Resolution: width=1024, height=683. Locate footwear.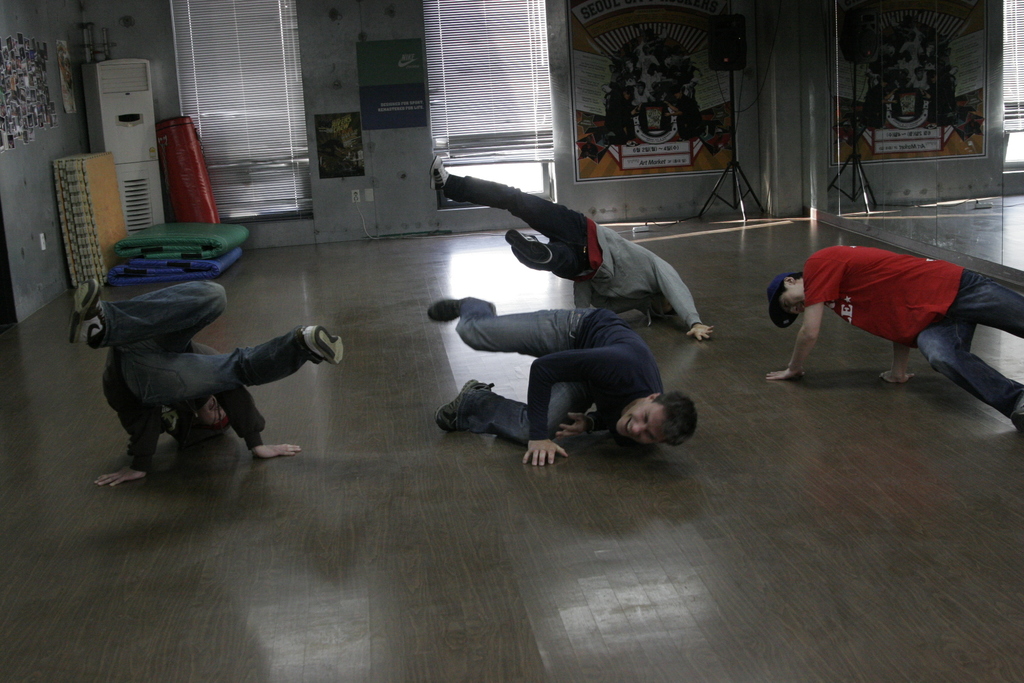
x1=68 y1=276 x2=111 y2=345.
